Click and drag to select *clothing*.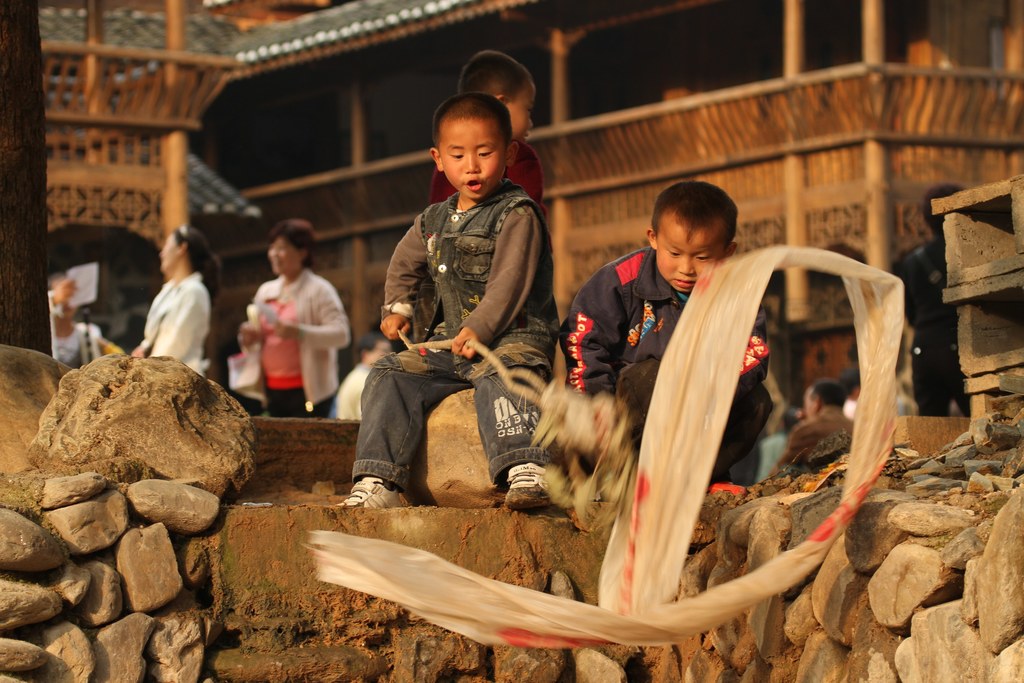
Selection: left=243, top=259, right=335, bottom=408.
